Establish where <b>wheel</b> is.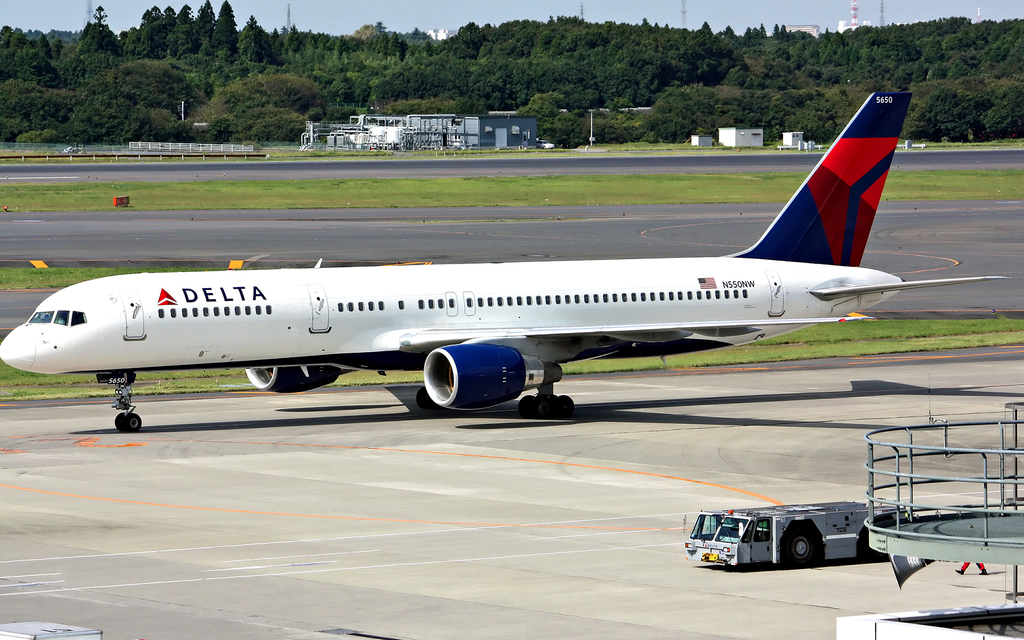
Established at region(783, 526, 824, 567).
